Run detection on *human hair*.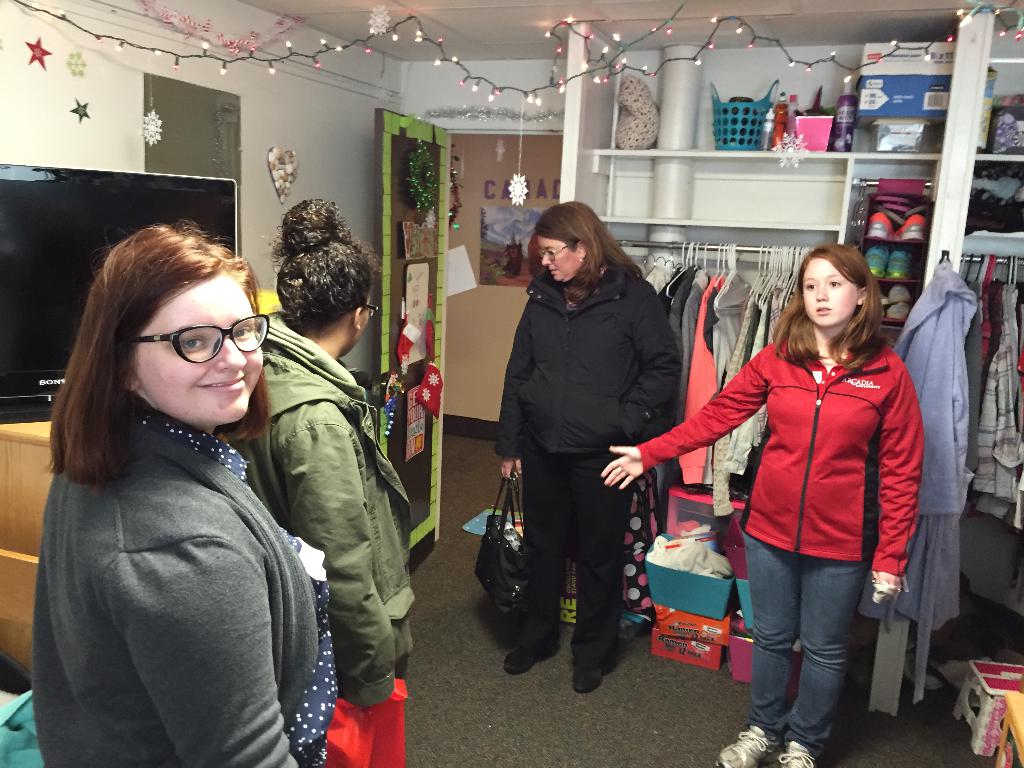
Result: rect(771, 243, 895, 371).
